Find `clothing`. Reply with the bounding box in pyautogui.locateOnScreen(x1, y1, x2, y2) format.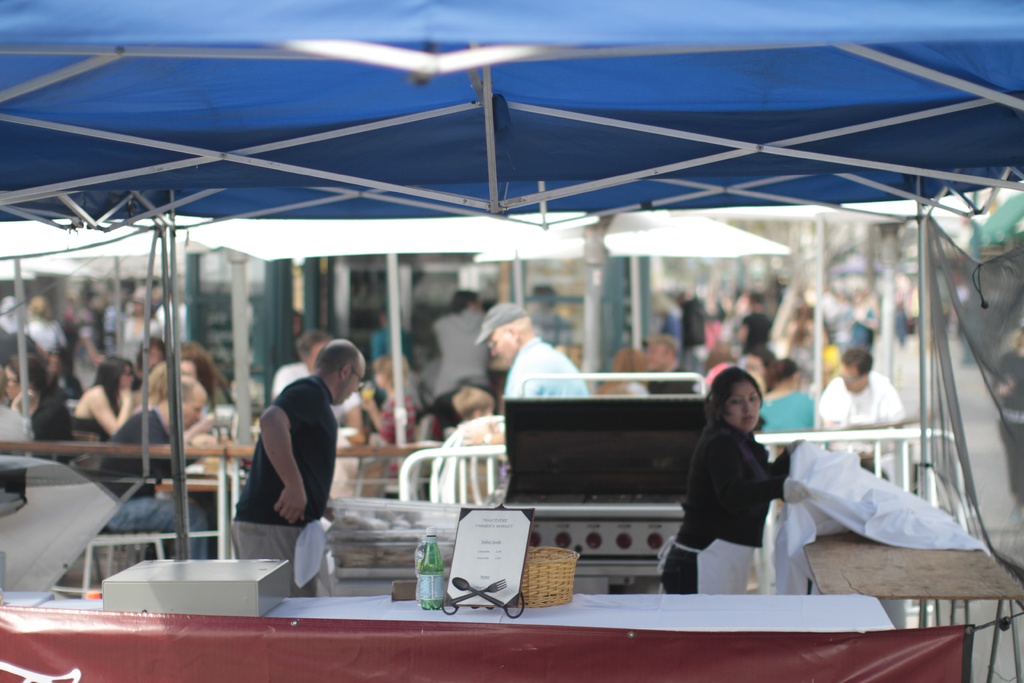
pyautogui.locateOnScreen(502, 340, 588, 411).
